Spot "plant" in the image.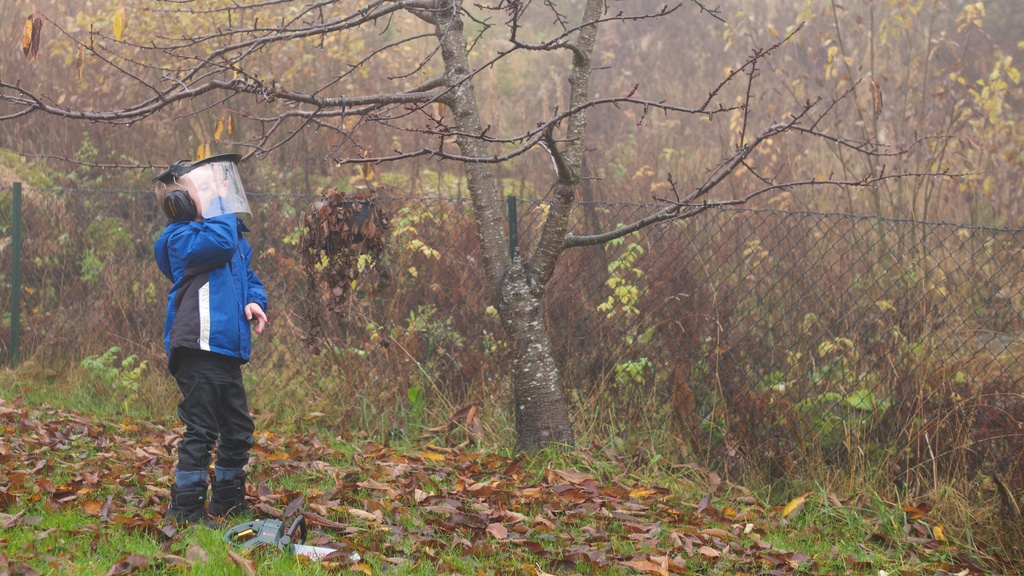
"plant" found at region(343, 489, 536, 575).
